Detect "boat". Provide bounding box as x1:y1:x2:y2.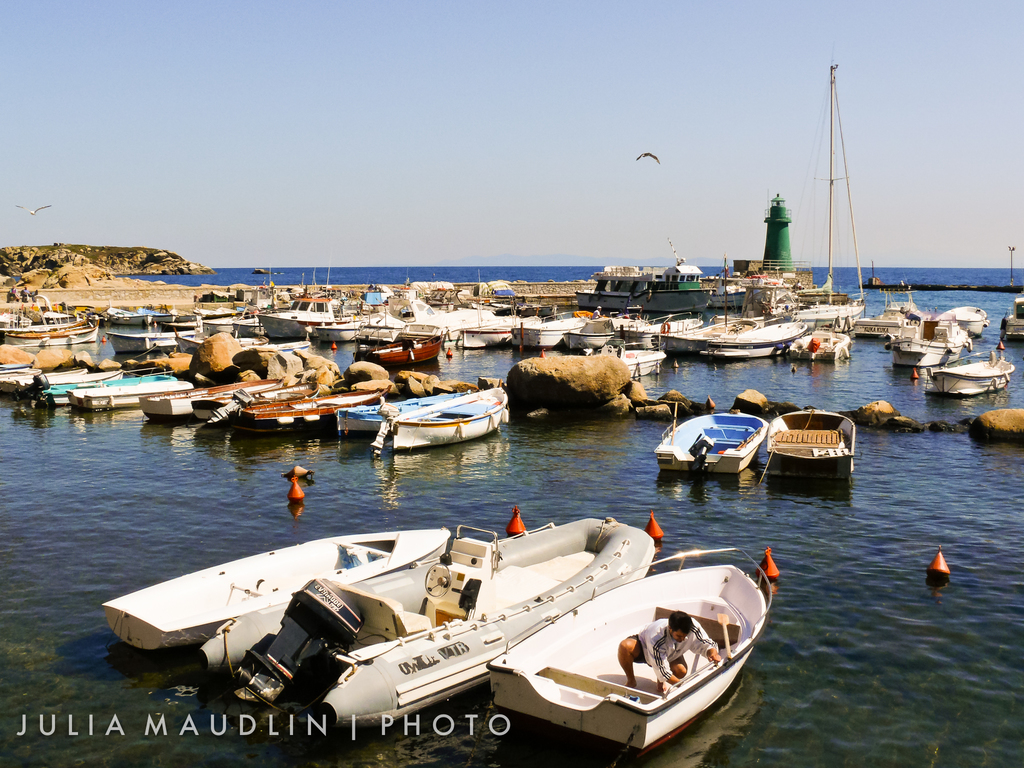
766:409:866:488.
